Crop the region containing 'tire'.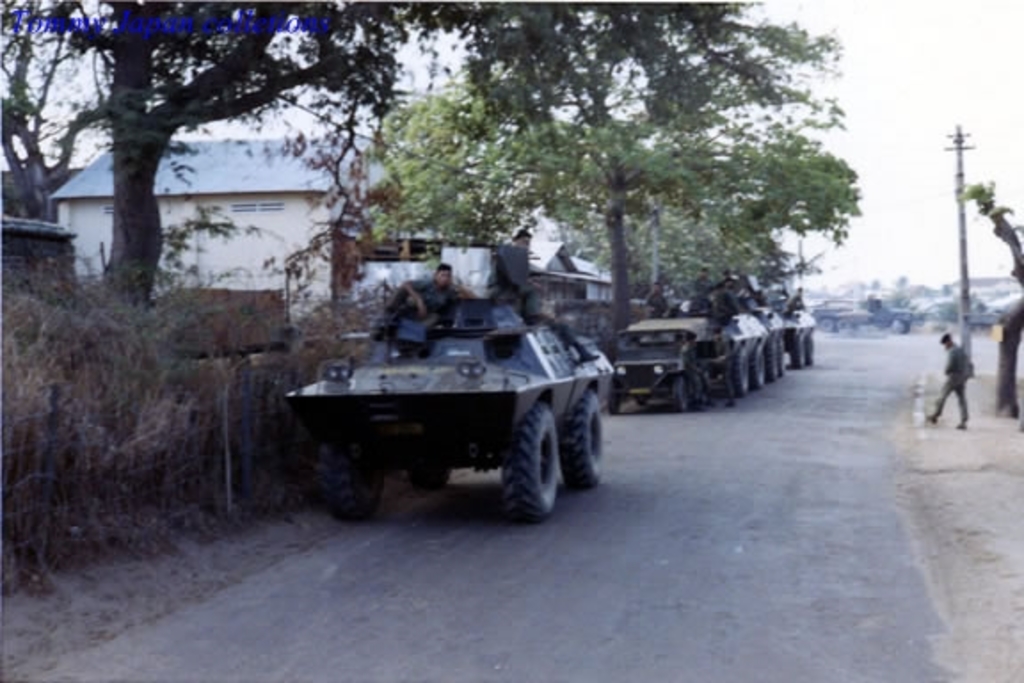
Crop region: crop(734, 342, 747, 391).
